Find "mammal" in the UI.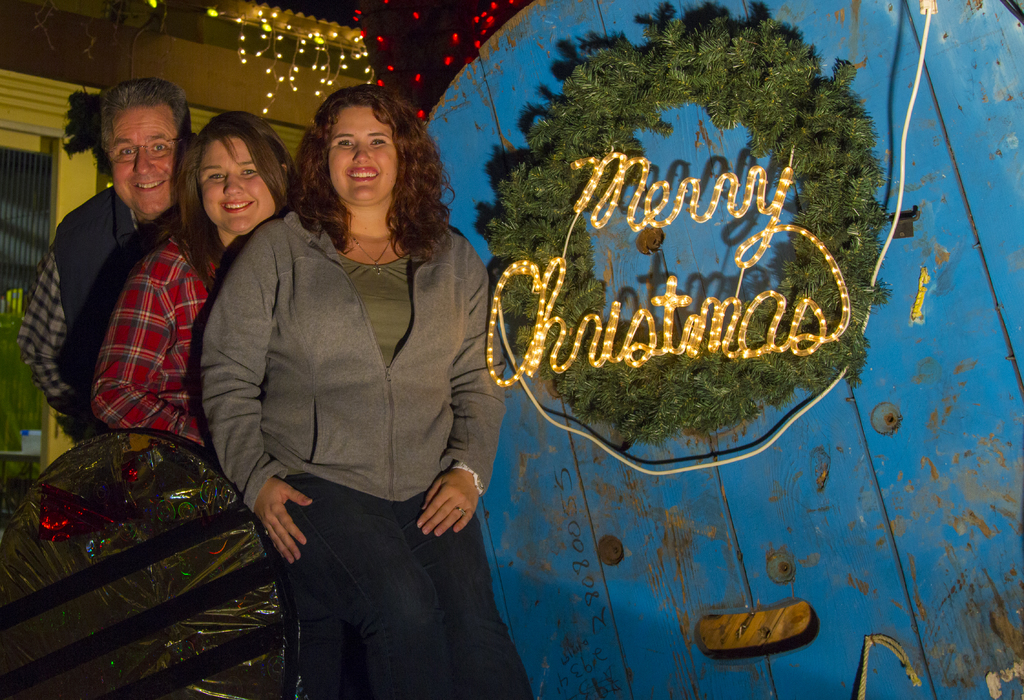
UI element at crop(18, 75, 196, 451).
